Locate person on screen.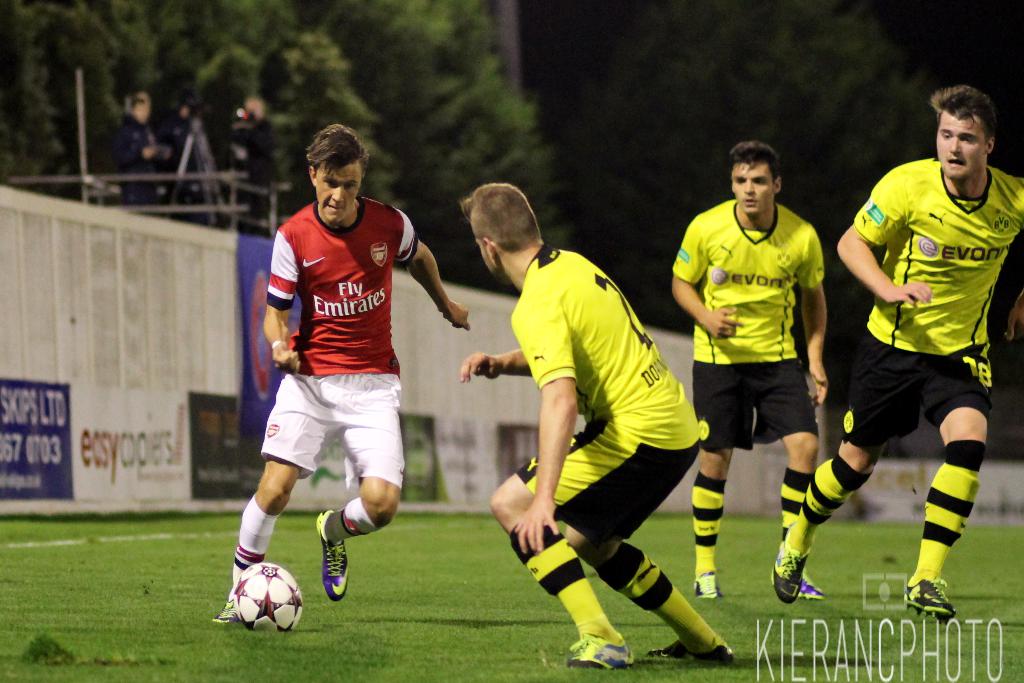
On screen at BBox(212, 125, 472, 624).
